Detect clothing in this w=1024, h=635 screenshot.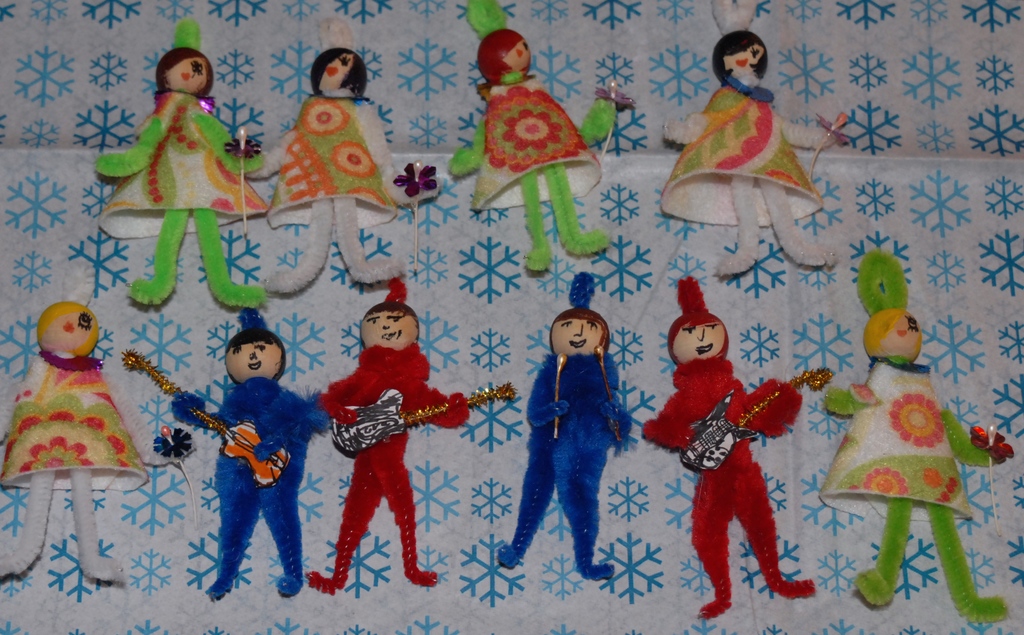
Detection: x1=306, y1=338, x2=474, y2=599.
